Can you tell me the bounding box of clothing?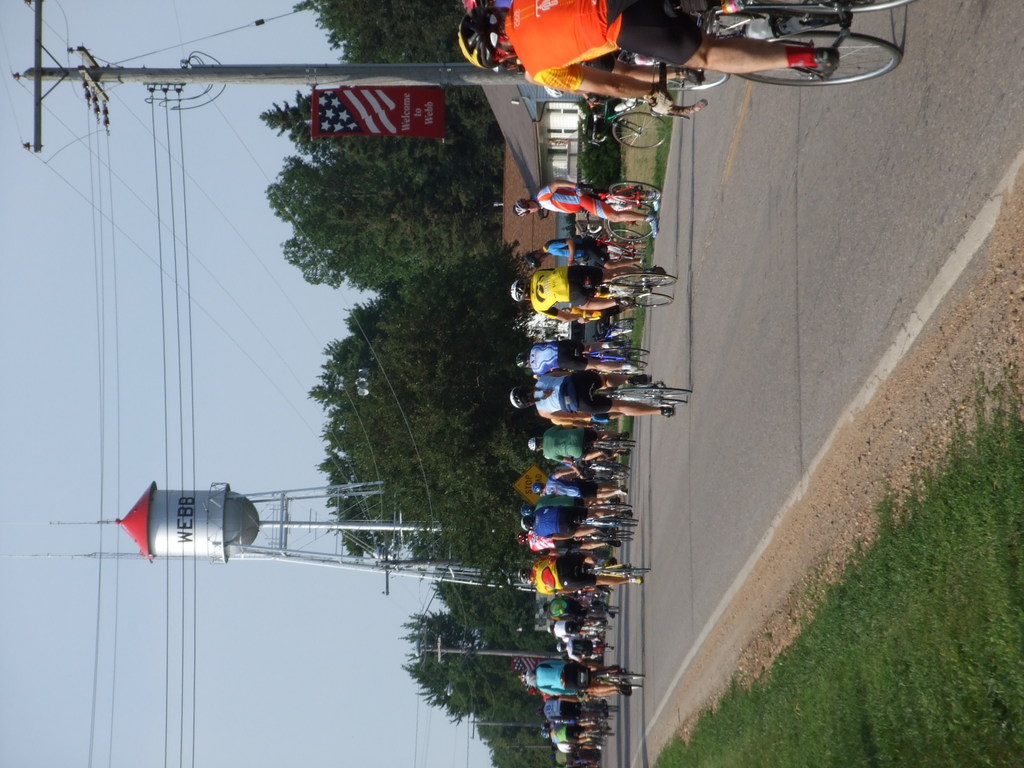
BBox(539, 419, 606, 467).
